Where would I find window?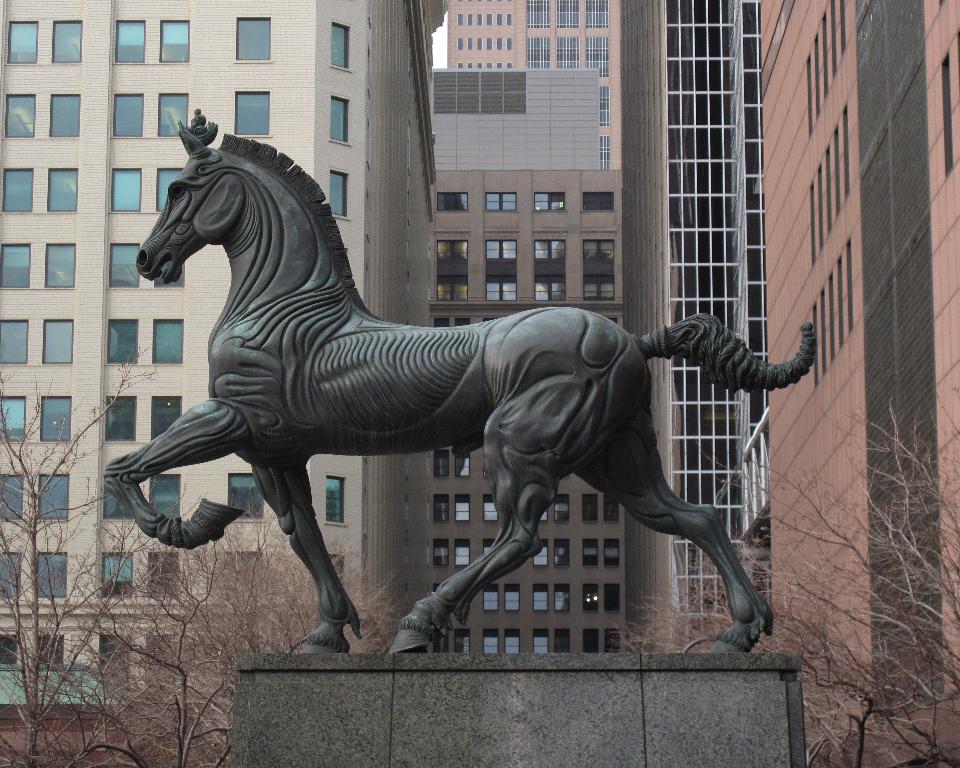
At x1=49, y1=167, x2=78, y2=215.
